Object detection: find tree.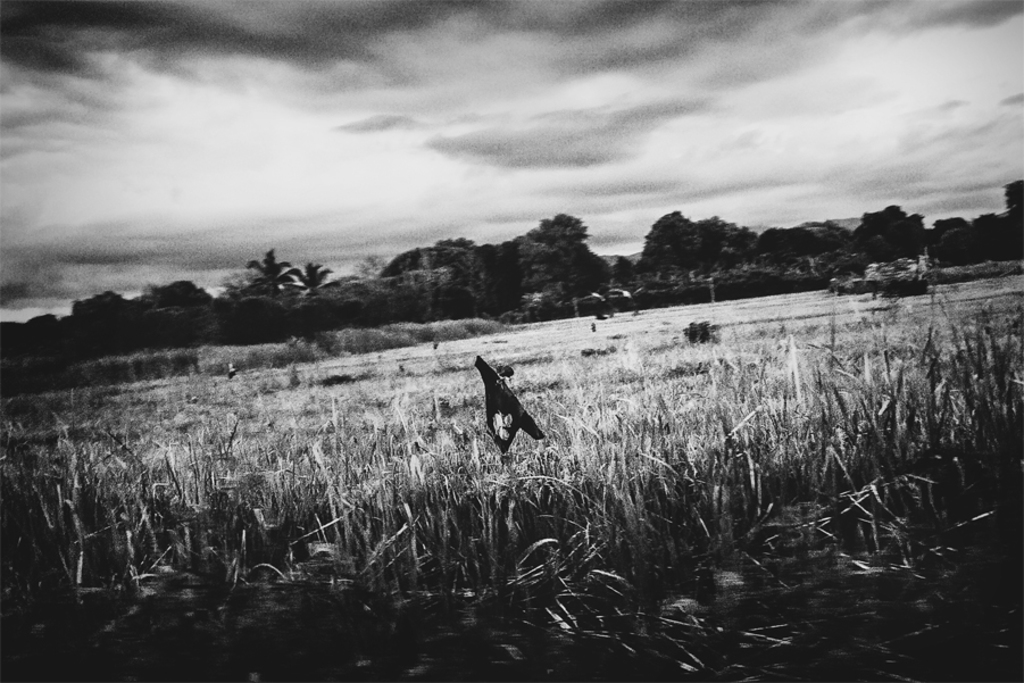
Rect(290, 252, 330, 309).
